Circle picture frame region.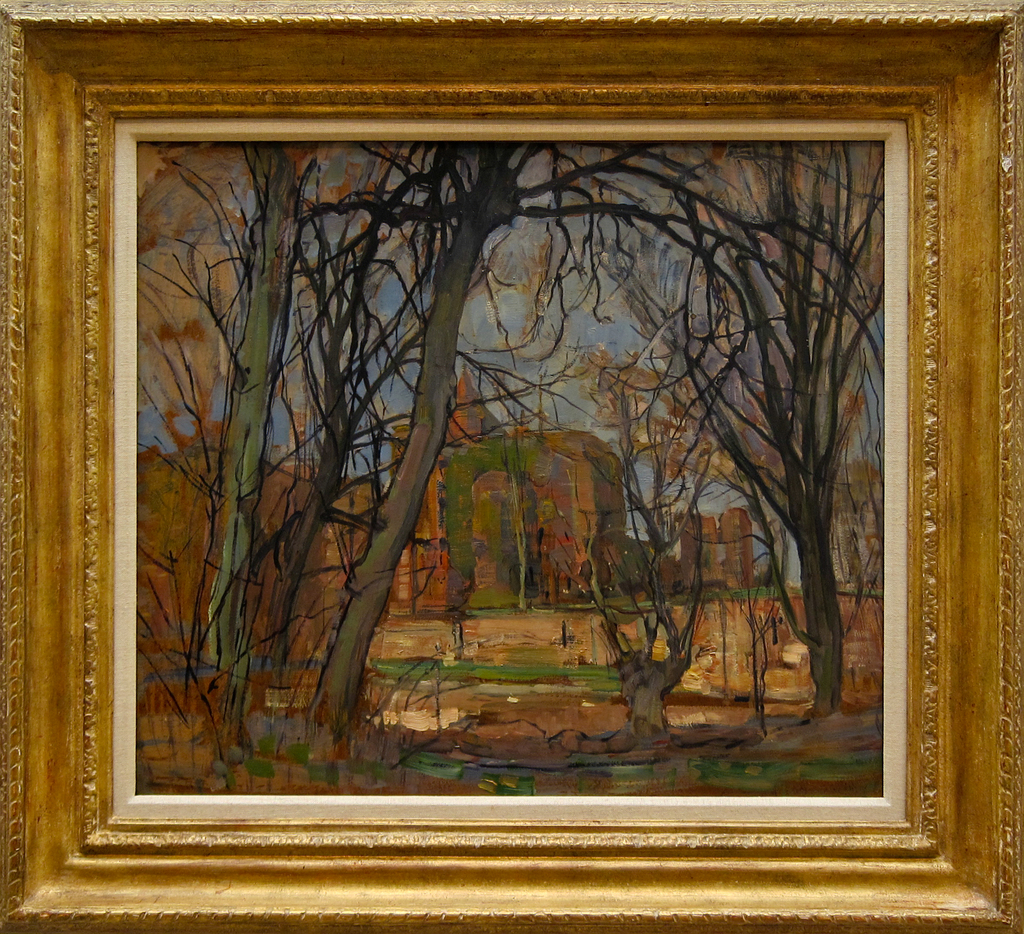
Region: 0, 0, 1023, 933.
